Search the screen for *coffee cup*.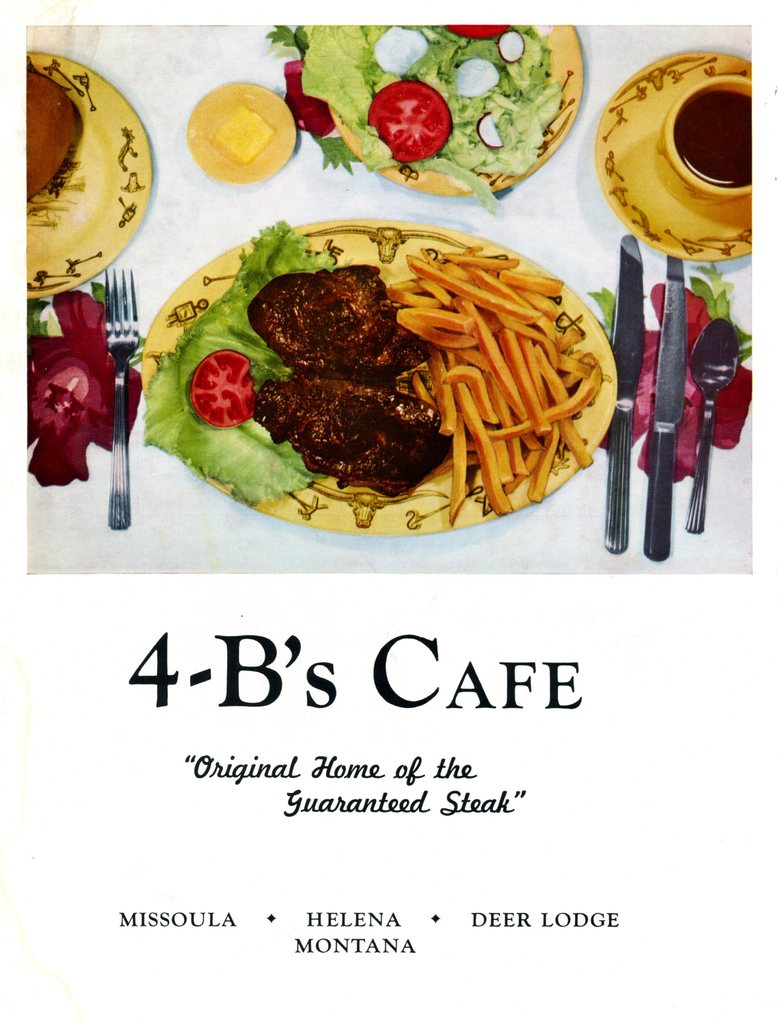
Found at [658,70,753,200].
